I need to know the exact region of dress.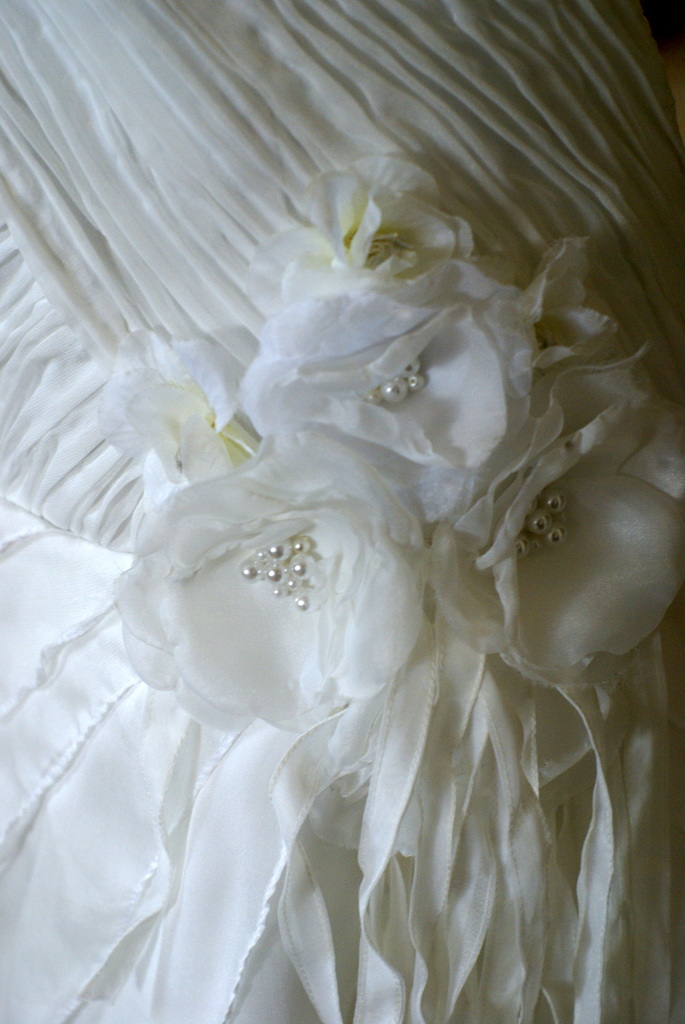
Region: (x1=0, y1=0, x2=684, y2=1023).
